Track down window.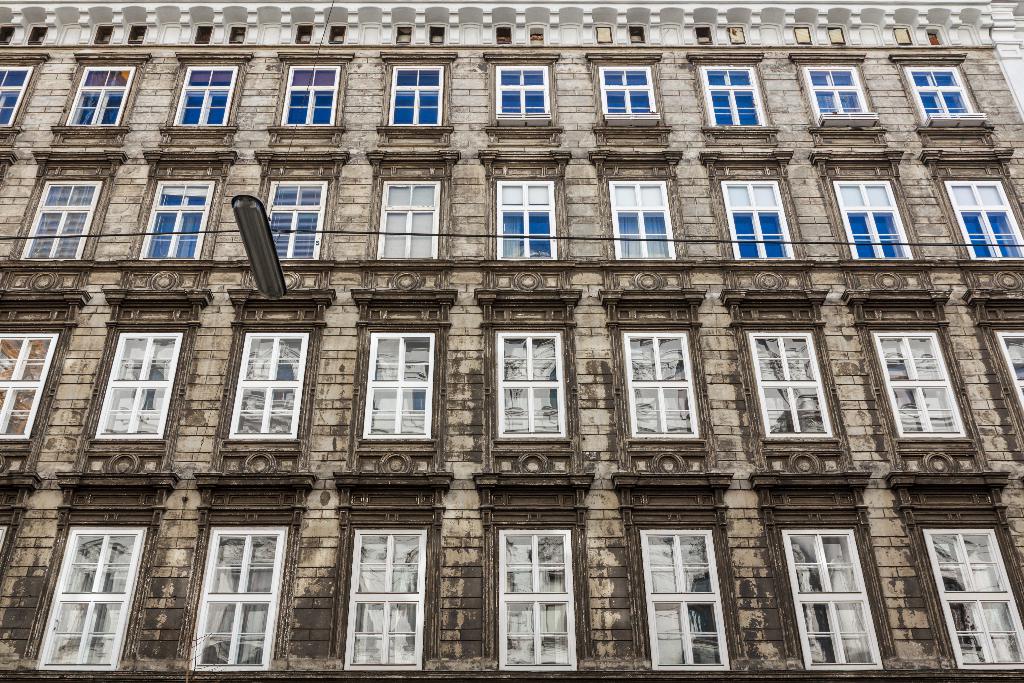
Tracked to 0,333,60,441.
